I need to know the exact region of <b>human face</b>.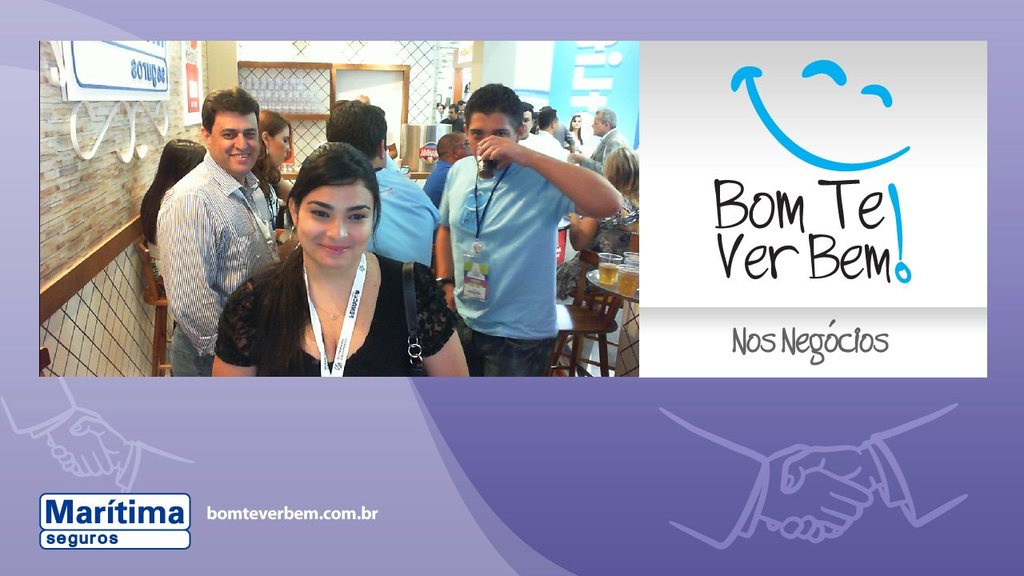
Region: {"left": 215, "top": 120, "right": 255, "bottom": 176}.
